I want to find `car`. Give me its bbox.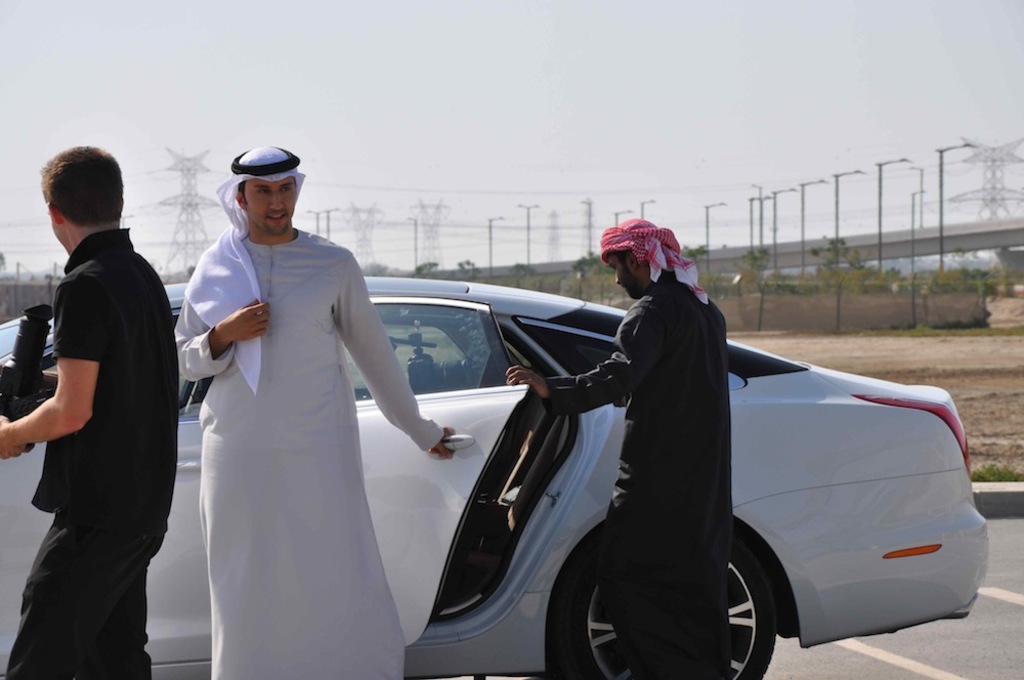
[left=0, top=271, right=985, bottom=679].
